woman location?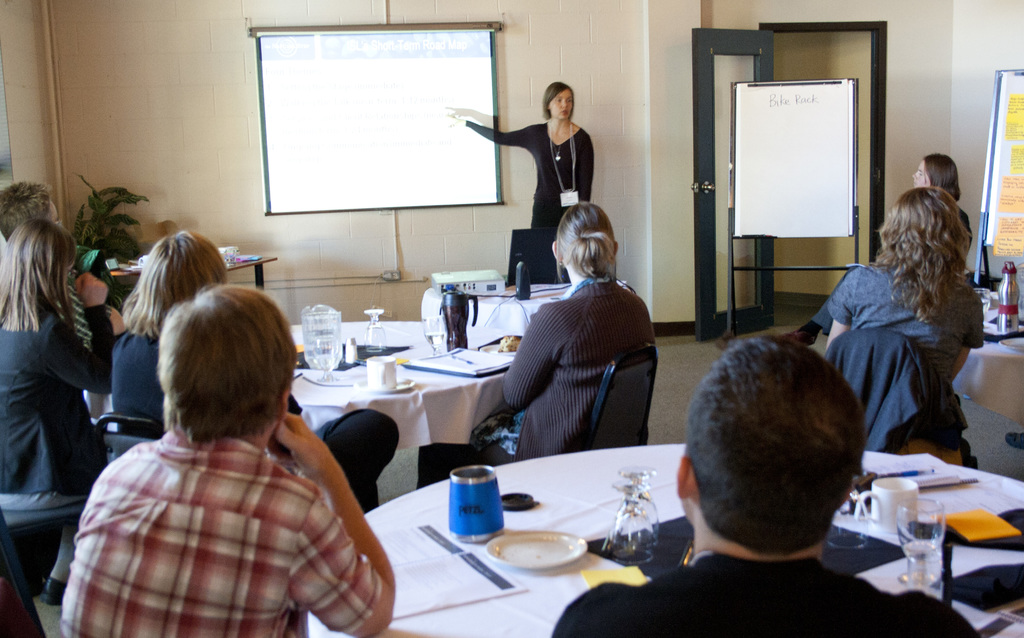
box=[6, 195, 113, 567]
